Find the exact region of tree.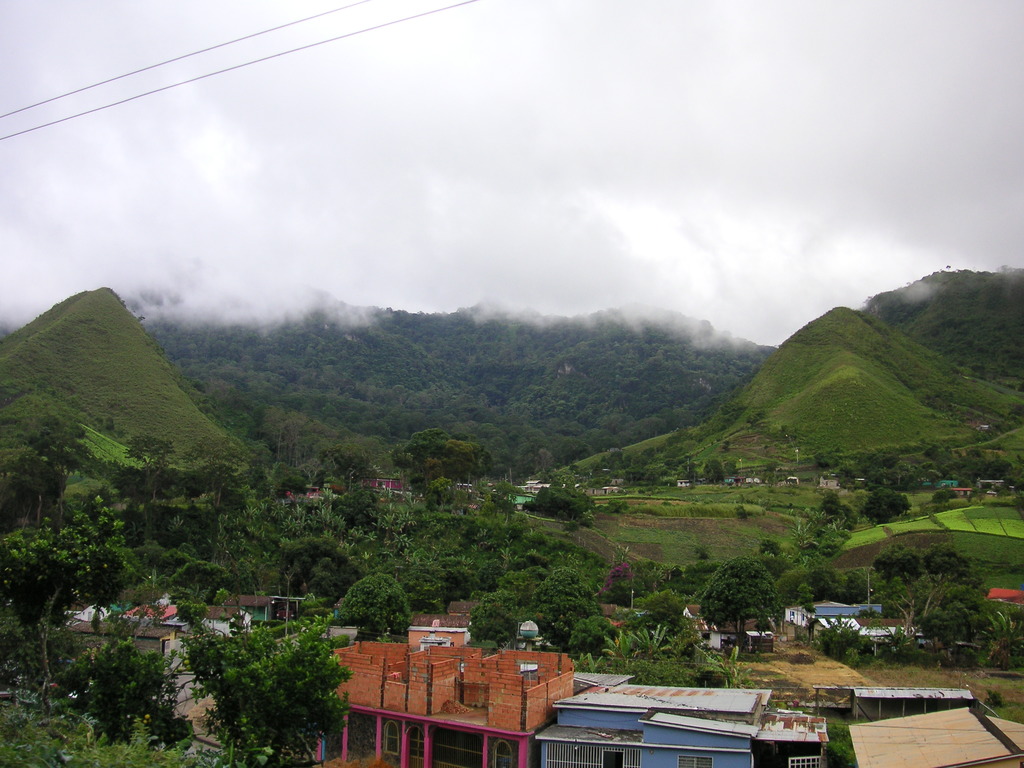
Exact region: BBox(628, 650, 705, 685).
